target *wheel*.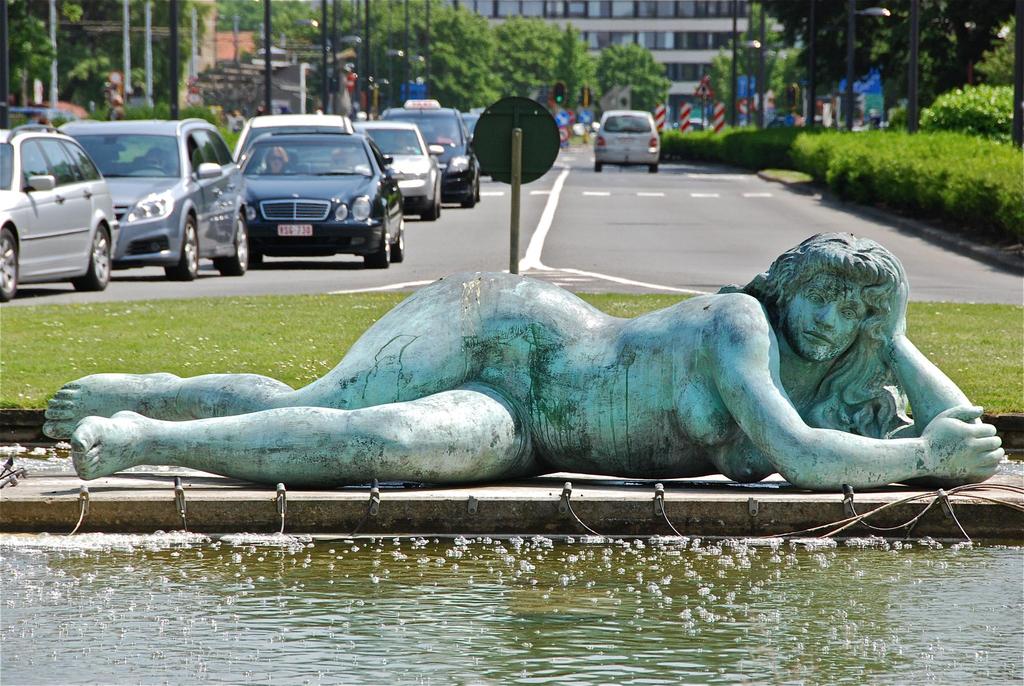
Target region: [x1=422, y1=208, x2=436, y2=219].
